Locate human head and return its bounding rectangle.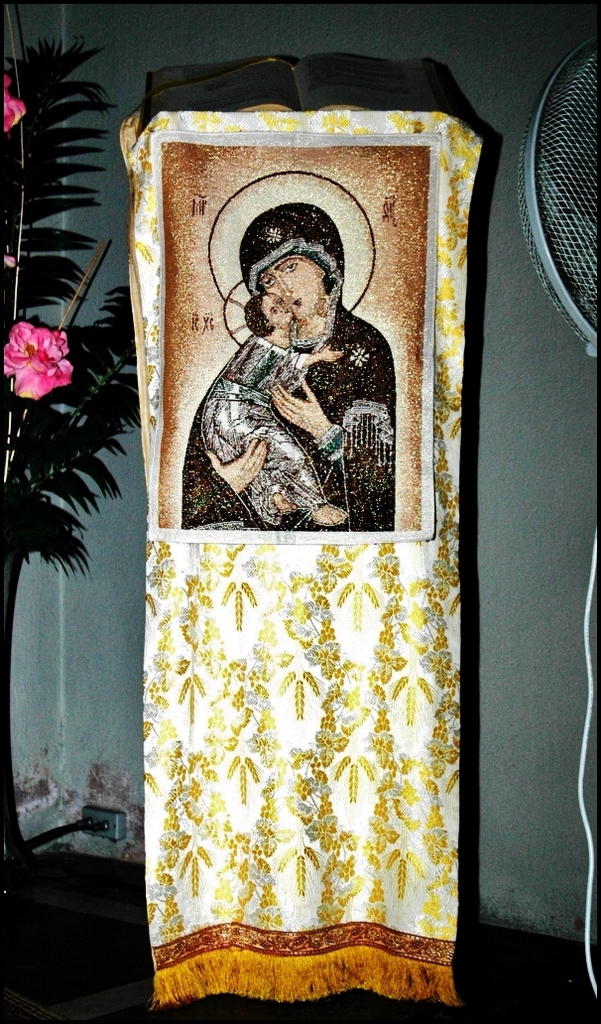
<region>247, 230, 346, 330</region>.
